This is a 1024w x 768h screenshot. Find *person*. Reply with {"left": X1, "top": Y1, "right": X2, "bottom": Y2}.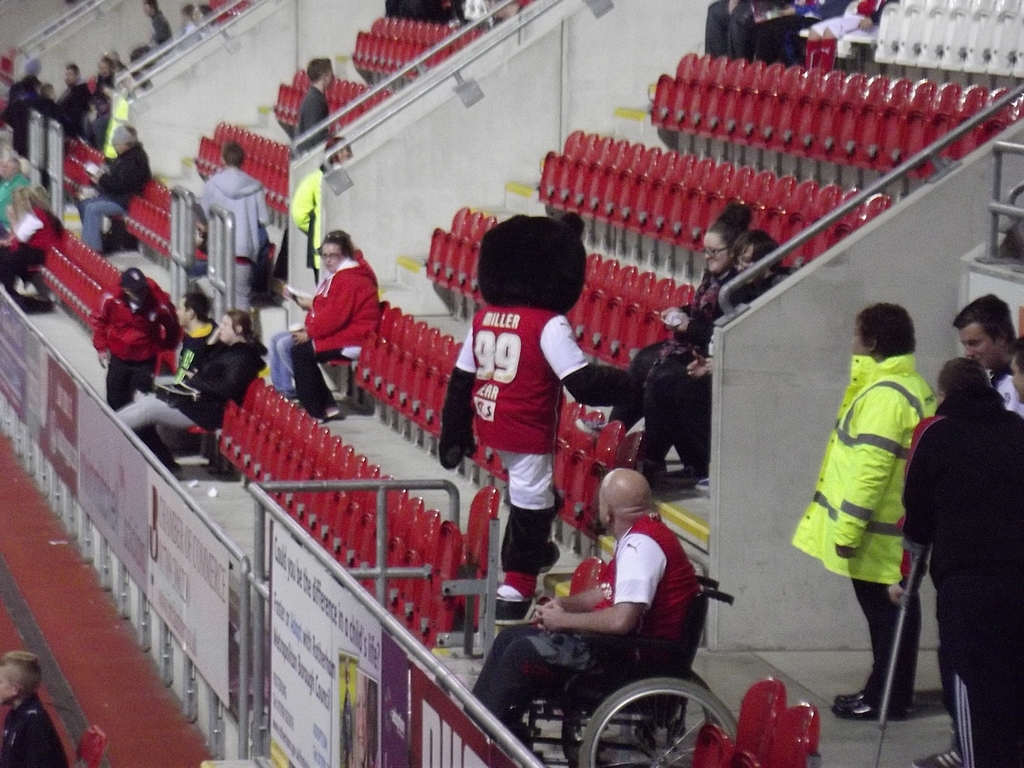
{"left": 954, "top": 291, "right": 1023, "bottom": 421}.
